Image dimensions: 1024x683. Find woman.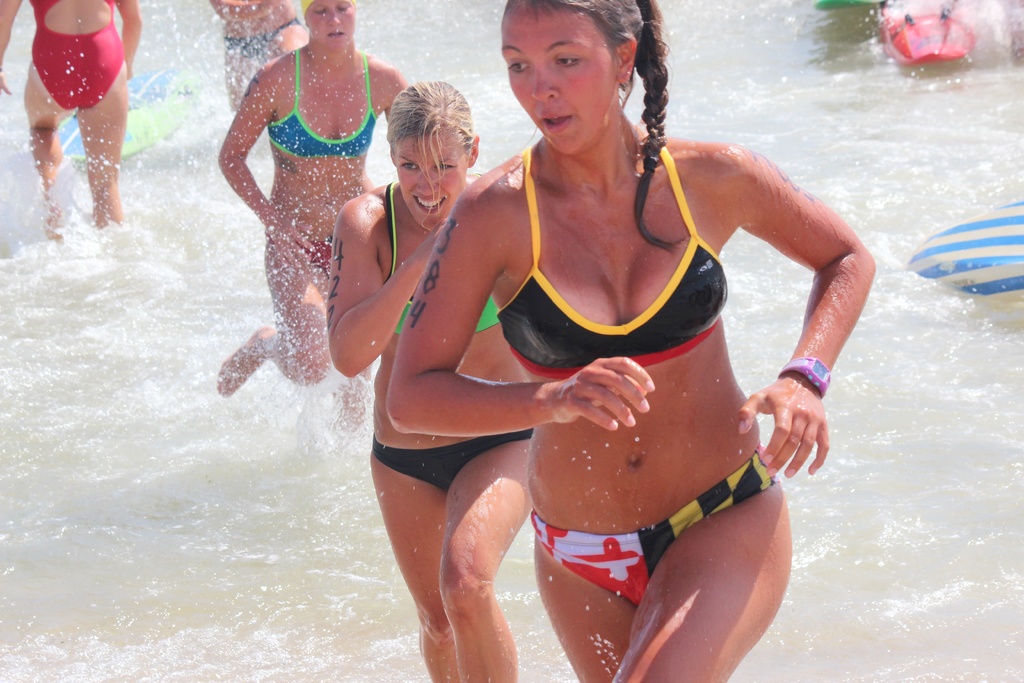
detection(0, 0, 145, 244).
